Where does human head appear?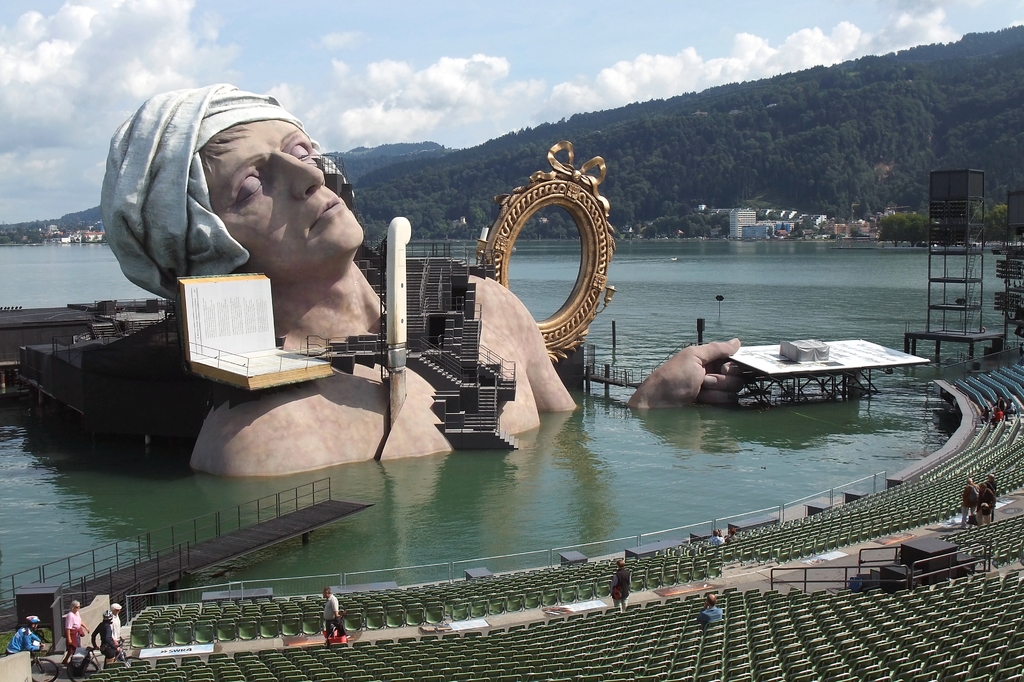
Appears at 26,616,41,631.
